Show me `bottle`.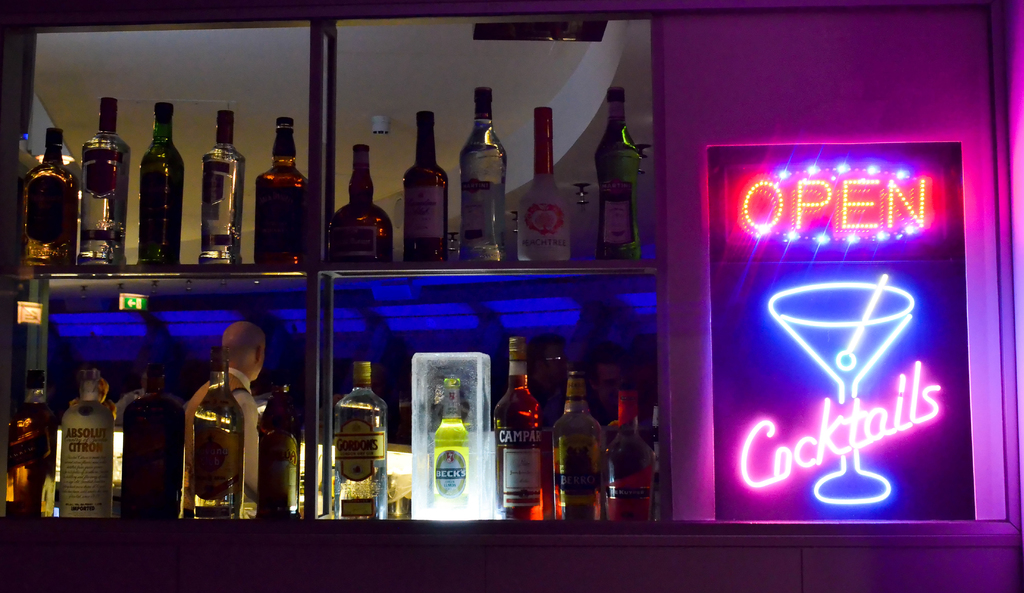
`bottle` is here: 595 86 648 265.
